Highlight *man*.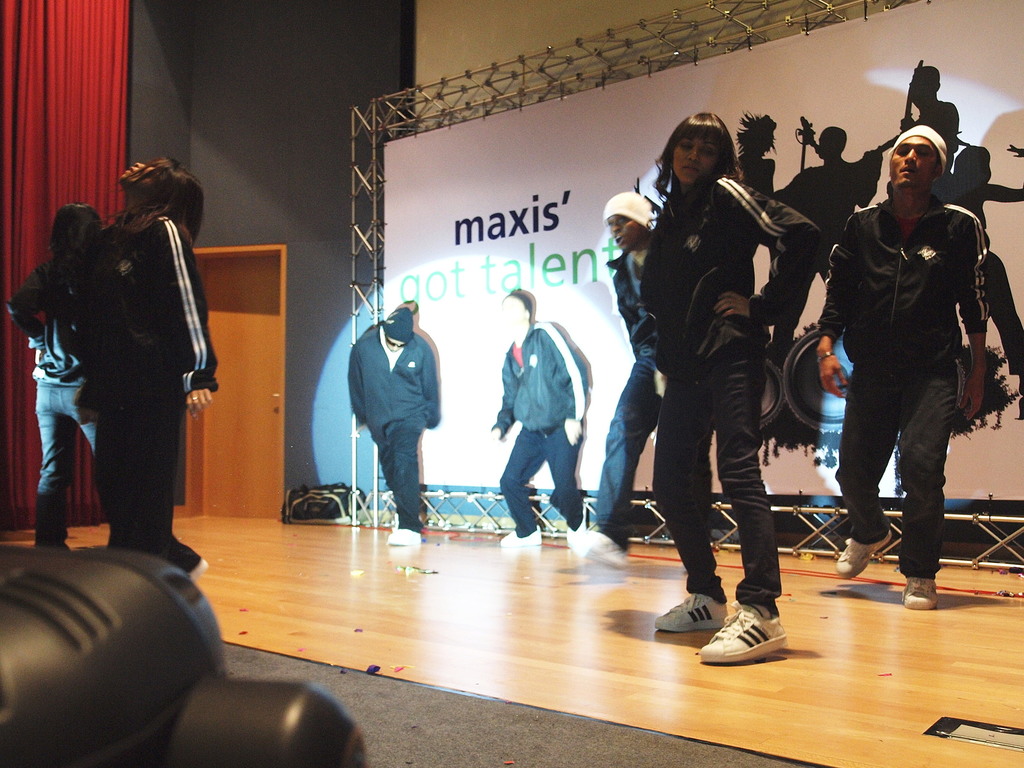
Highlighted region: 345,302,440,550.
